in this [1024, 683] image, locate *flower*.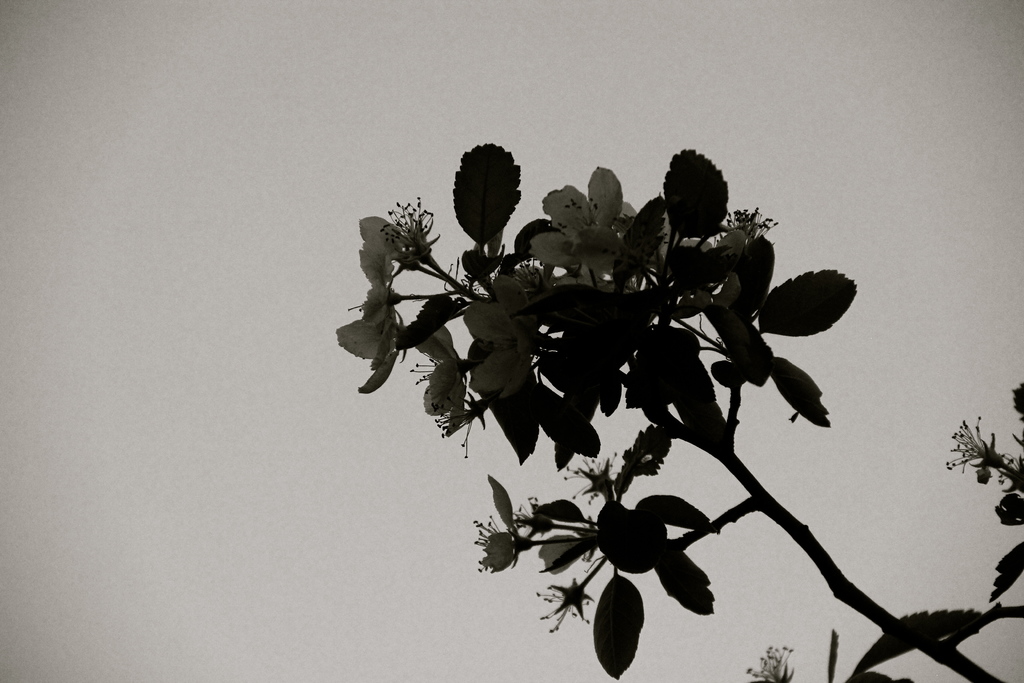
Bounding box: 470/508/529/573.
